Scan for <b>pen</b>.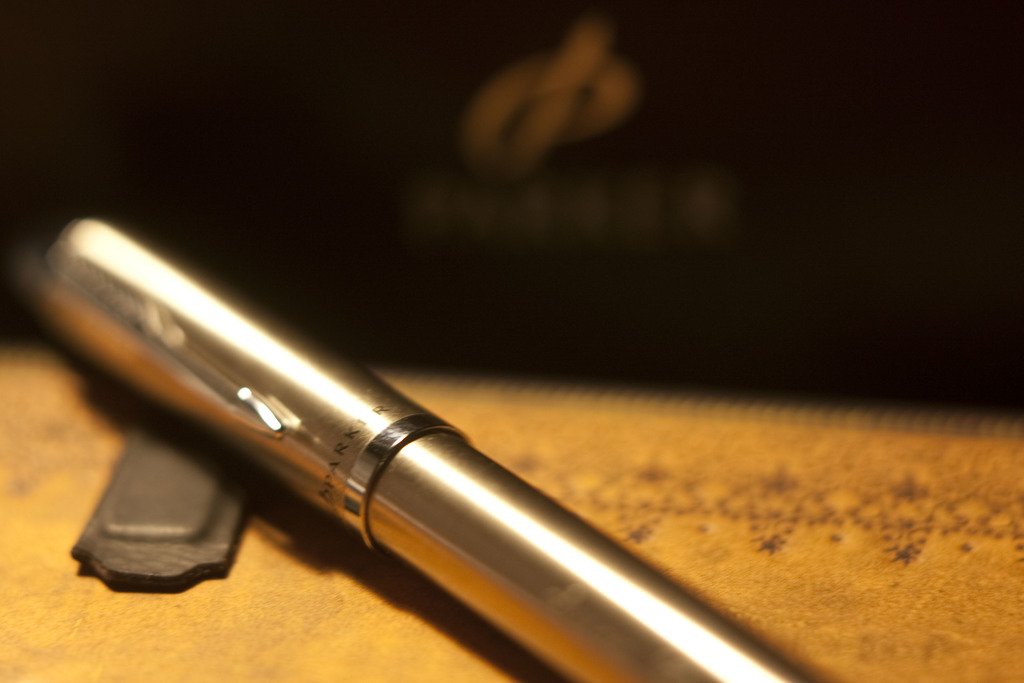
Scan result: crop(0, 216, 819, 682).
